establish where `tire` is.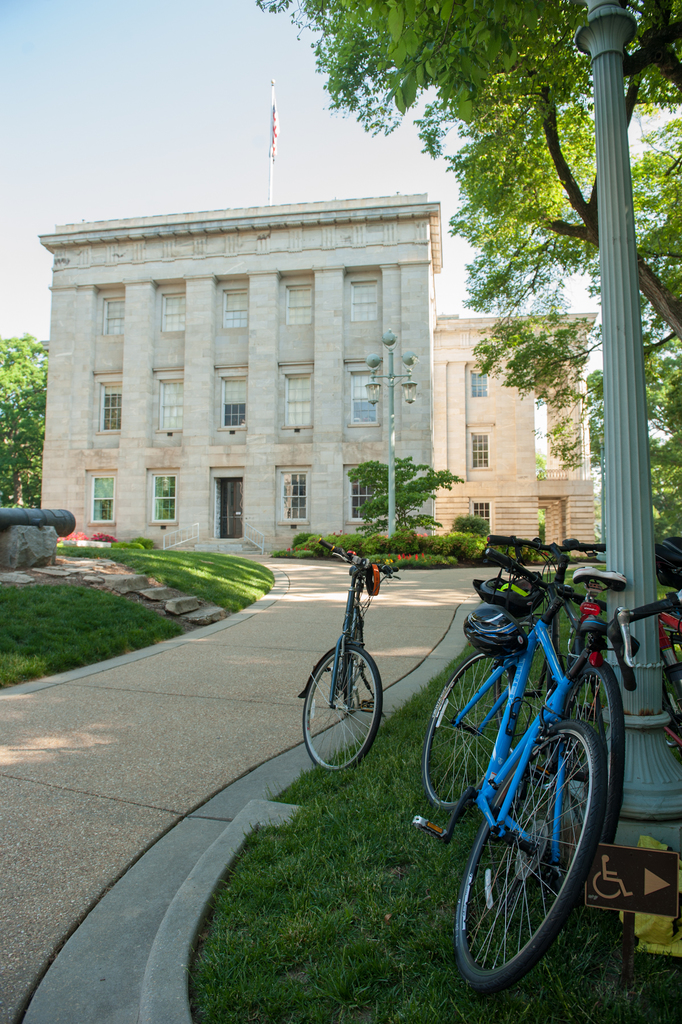
Established at bbox=(423, 652, 523, 806).
